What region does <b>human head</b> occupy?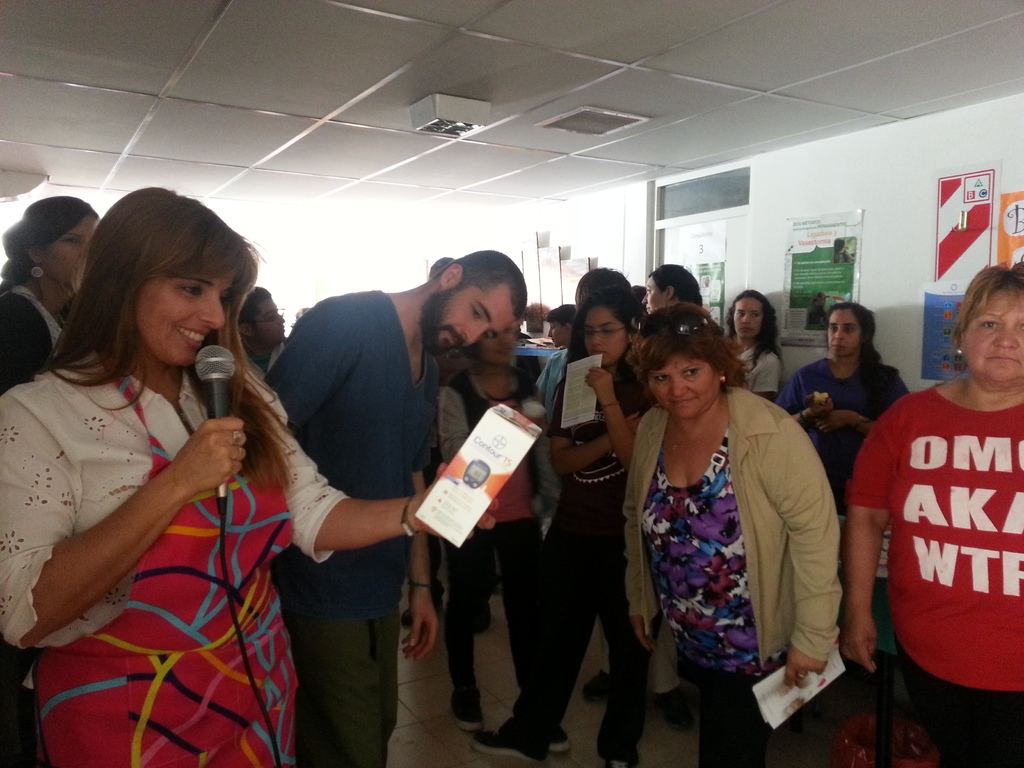
<region>422, 257, 448, 282</region>.
